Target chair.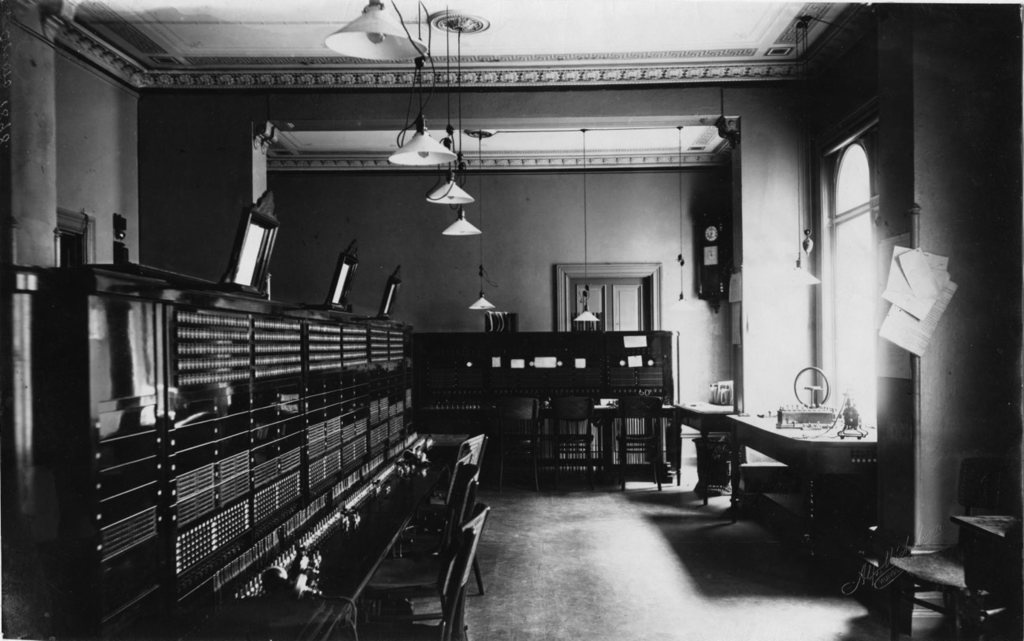
Target region: (544, 392, 595, 494).
